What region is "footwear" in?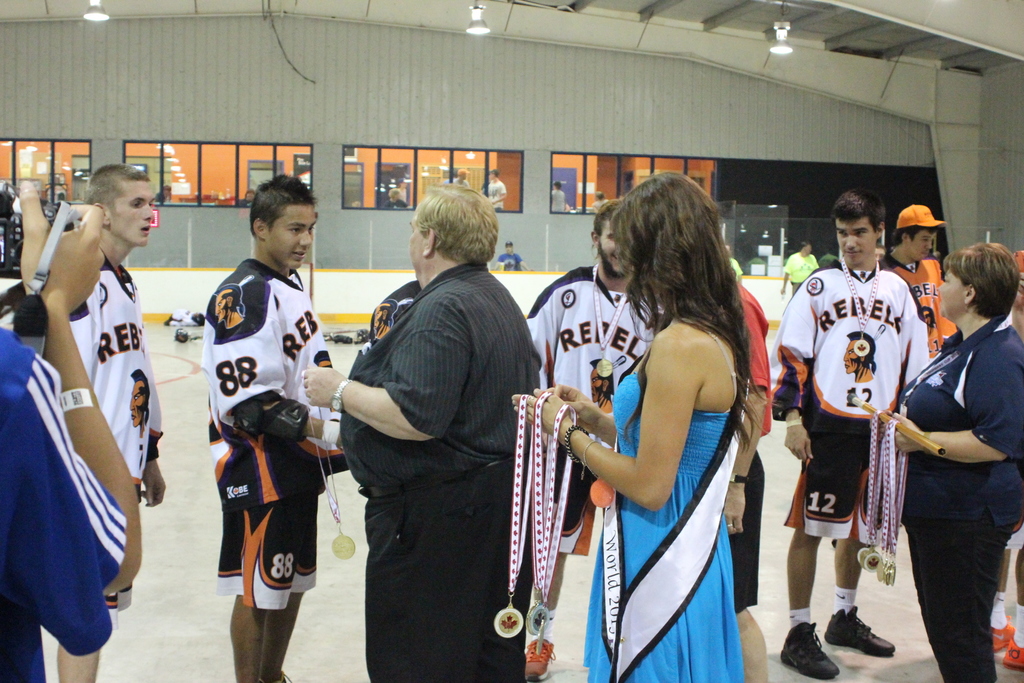
l=522, t=635, r=556, b=682.
